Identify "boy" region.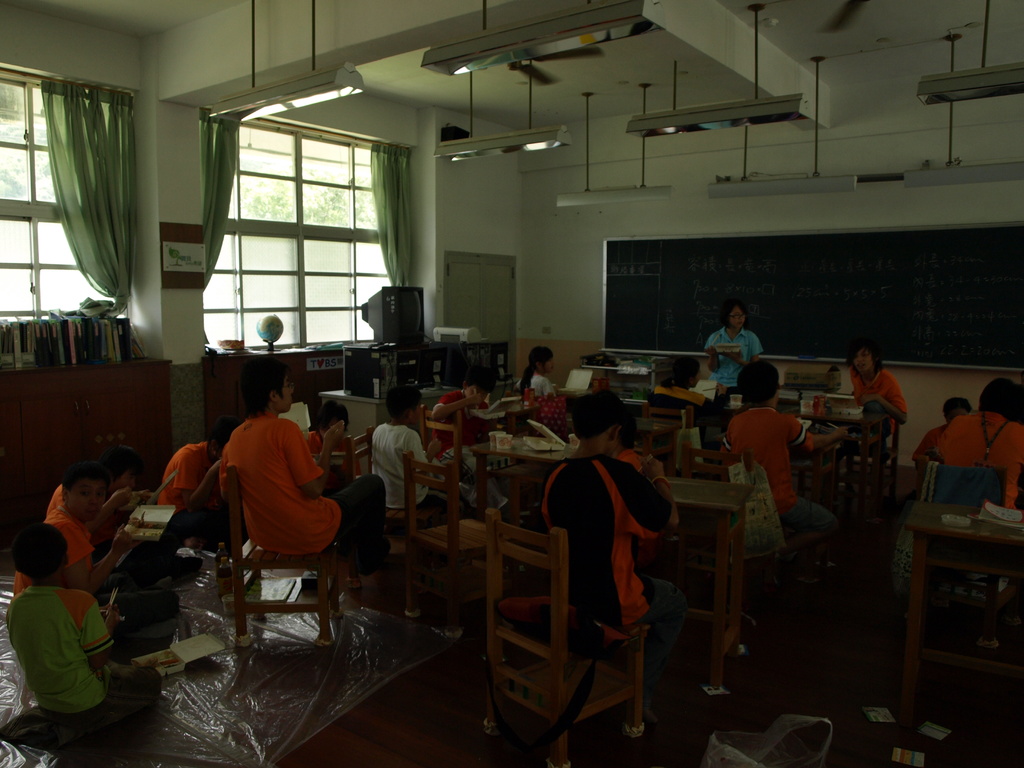
Region: (217, 356, 389, 577).
